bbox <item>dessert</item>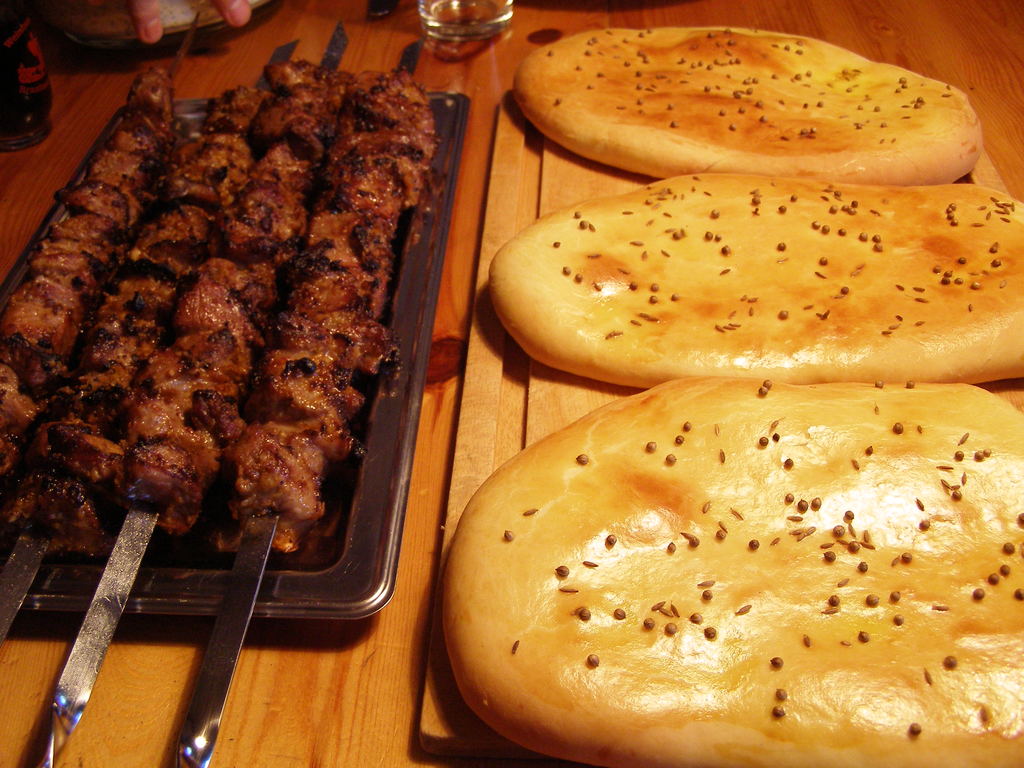
Rect(488, 171, 1018, 385)
